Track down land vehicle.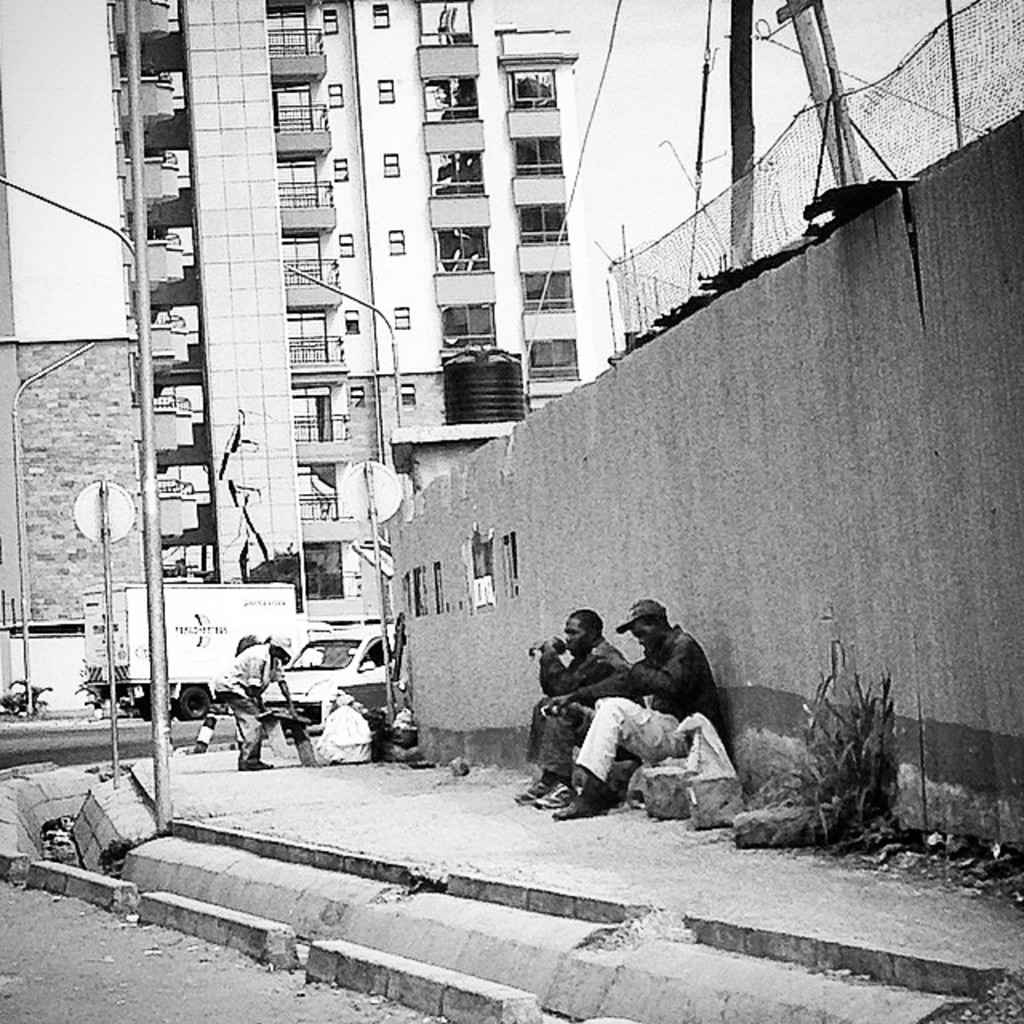
Tracked to 246:632:392:722.
